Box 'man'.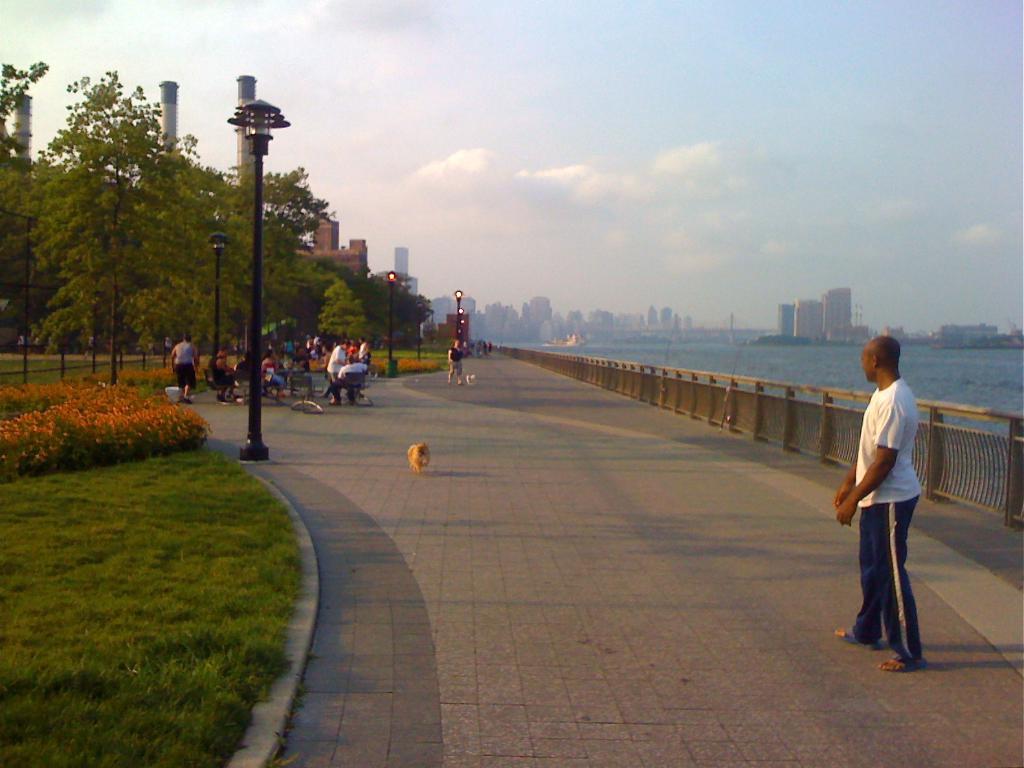
bbox(173, 332, 201, 401).
